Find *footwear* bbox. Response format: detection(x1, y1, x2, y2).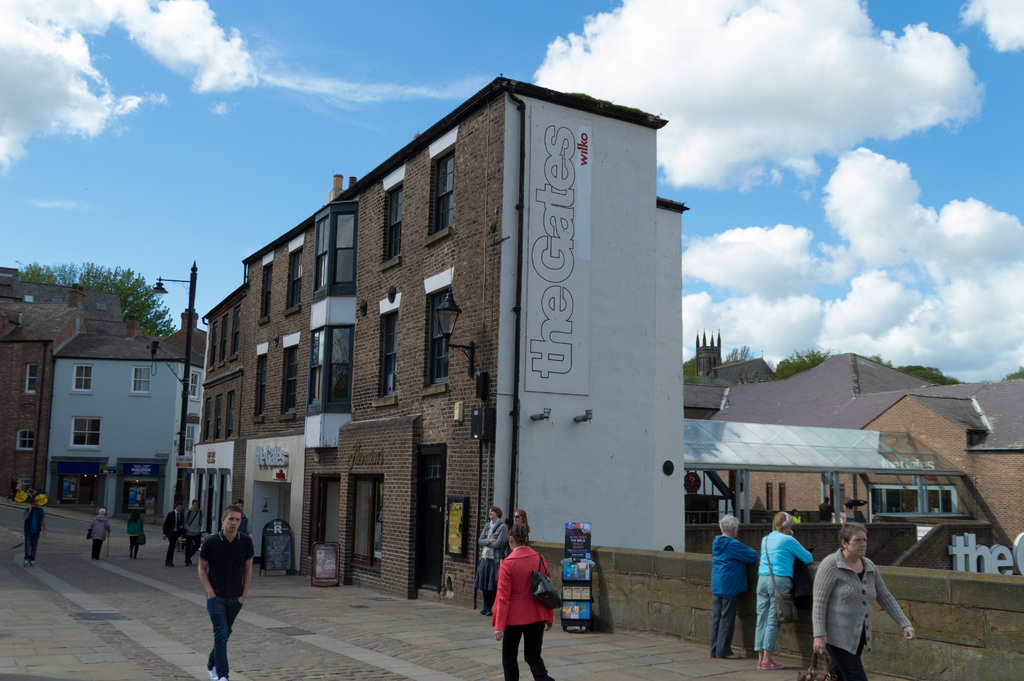
detection(30, 560, 34, 568).
